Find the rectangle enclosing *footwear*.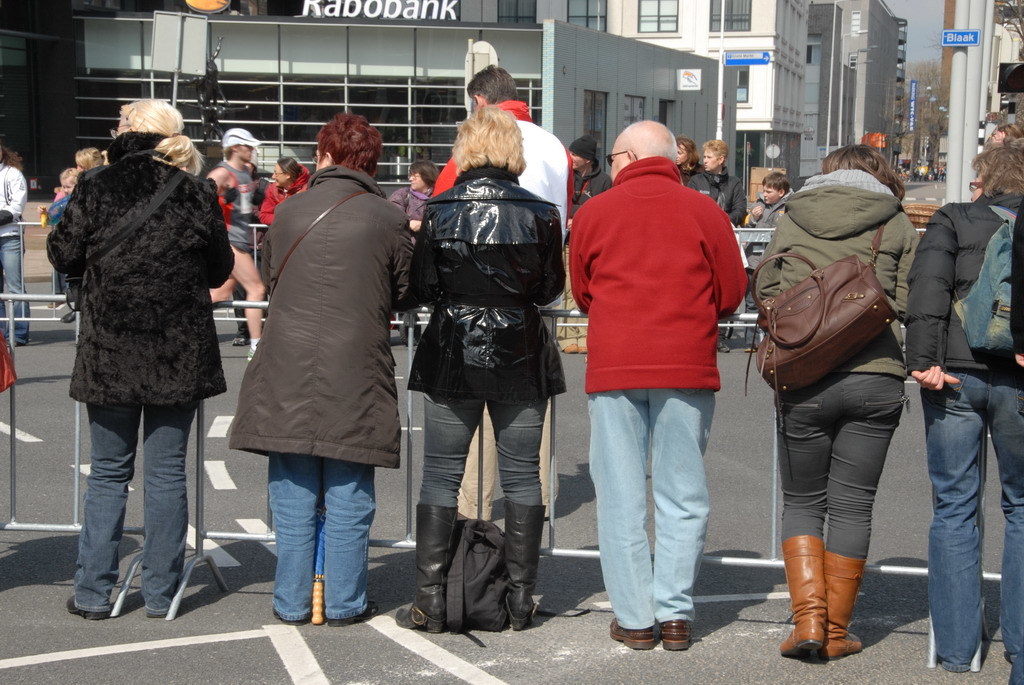
(608,614,658,650).
